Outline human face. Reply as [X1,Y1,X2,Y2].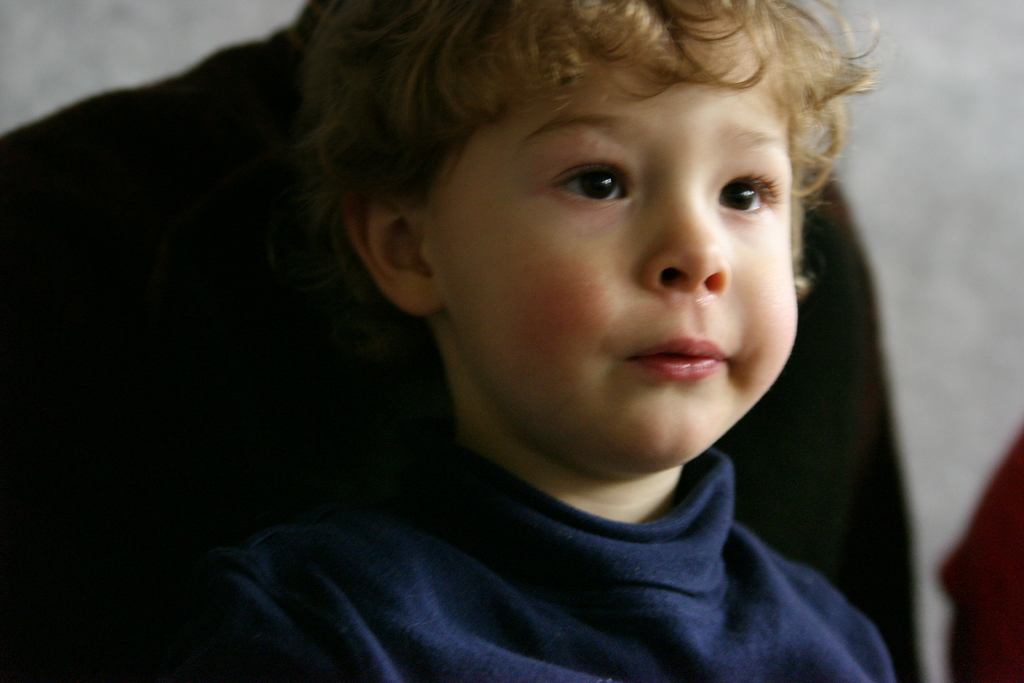
[427,5,803,469].
